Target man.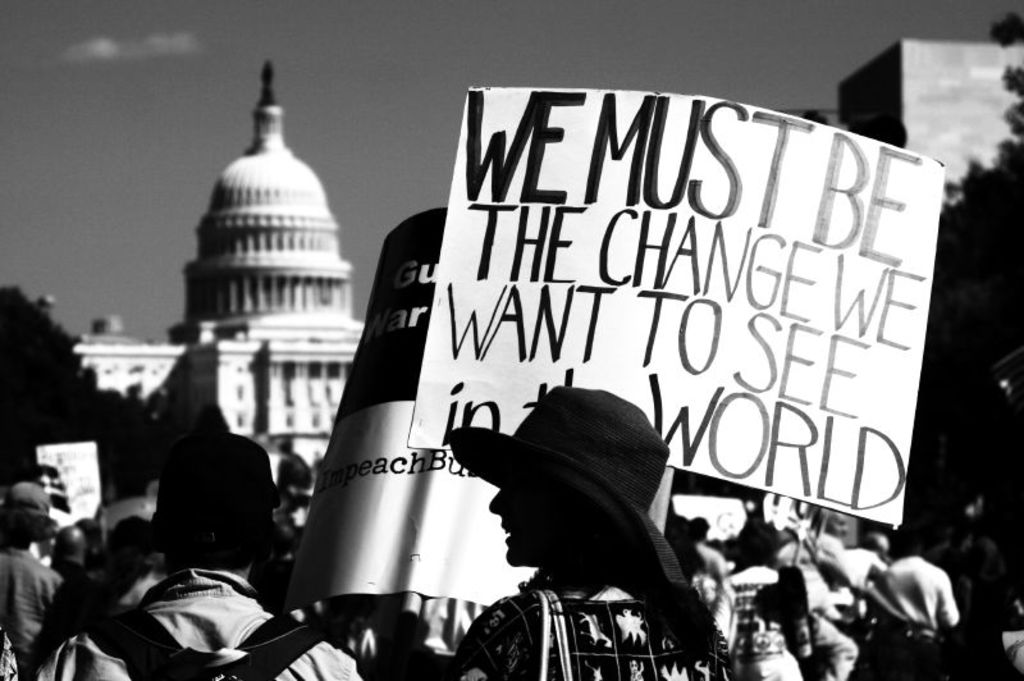
Target region: 887:524:969:680.
